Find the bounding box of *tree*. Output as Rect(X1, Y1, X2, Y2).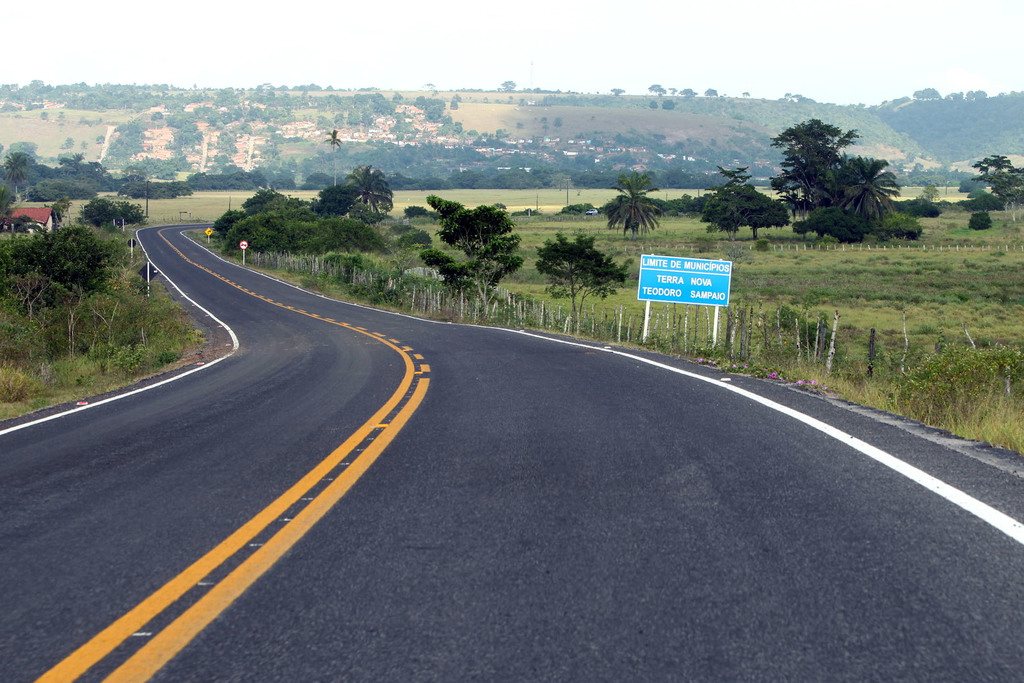
Rect(986, 152, 1023, 209).
